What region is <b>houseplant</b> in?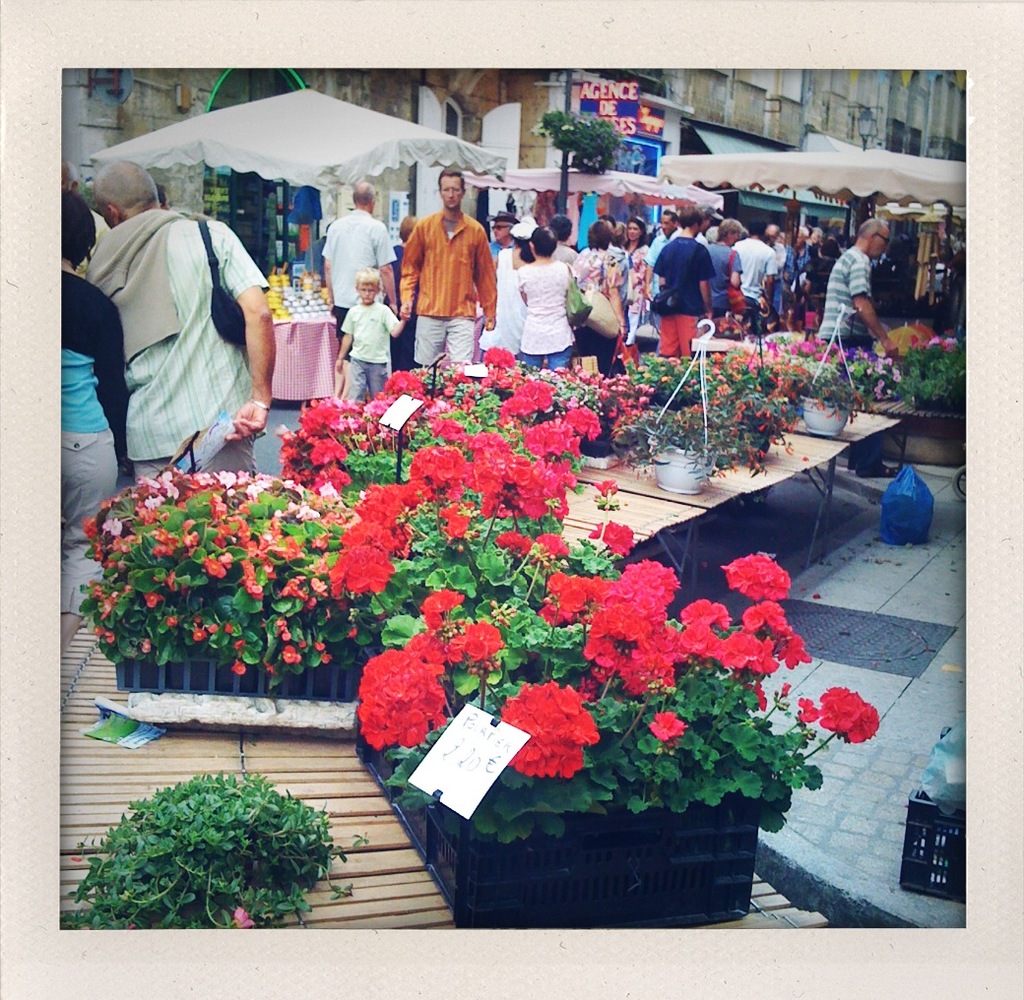
x1=612 y1=403 x2=763 y2=489.
